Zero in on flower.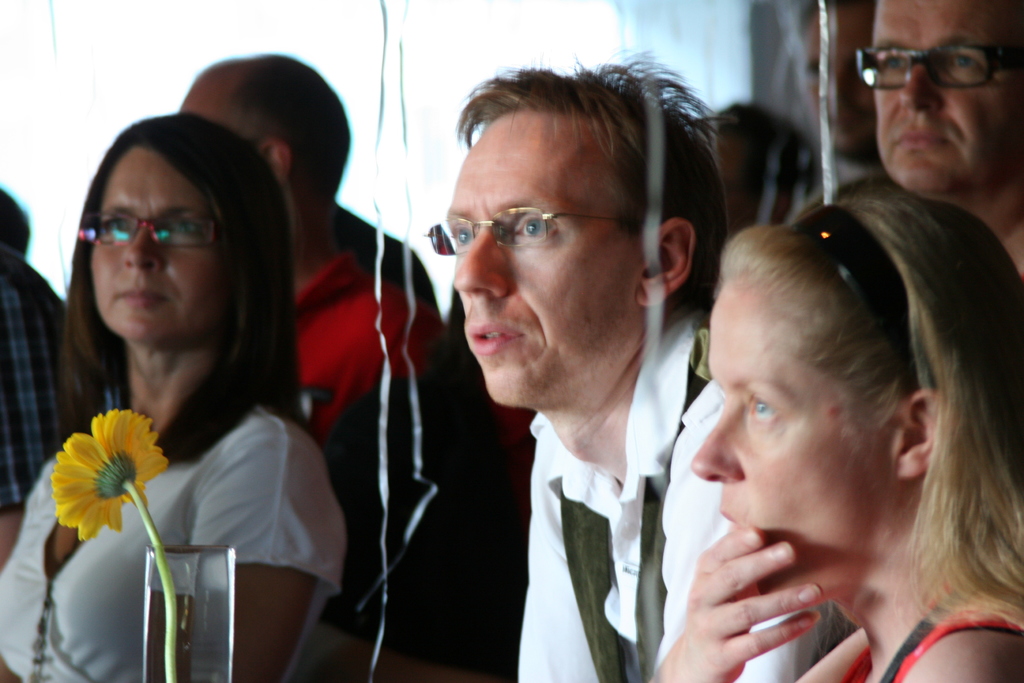
Zeroed in: <bbox>40, 415, 158, 526</bbox>.
